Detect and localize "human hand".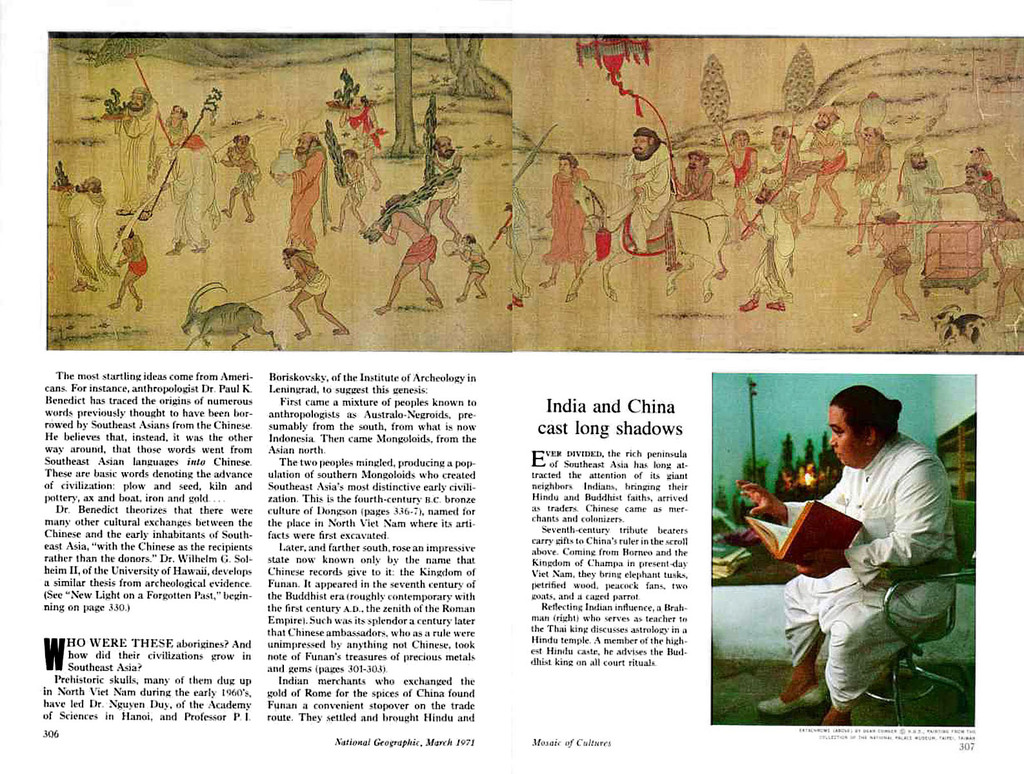
Localized at BBox(429, 155, 438, 167).
